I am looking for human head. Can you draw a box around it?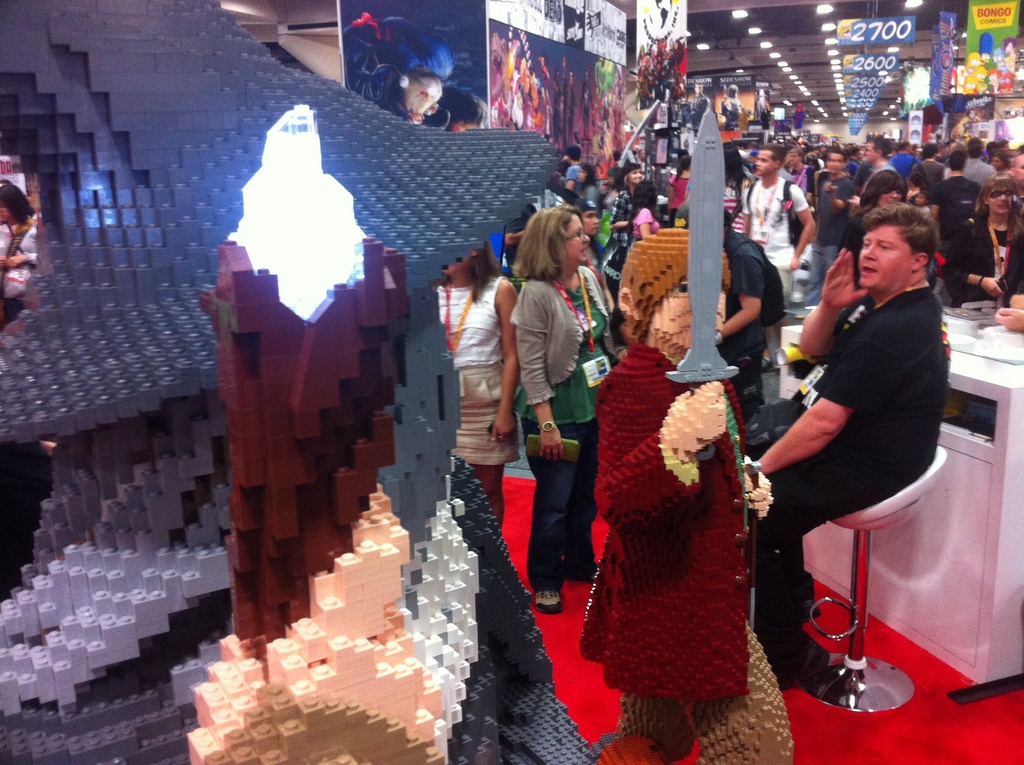
Sure, the bounding box is locate(724, 142, 743, 172).
